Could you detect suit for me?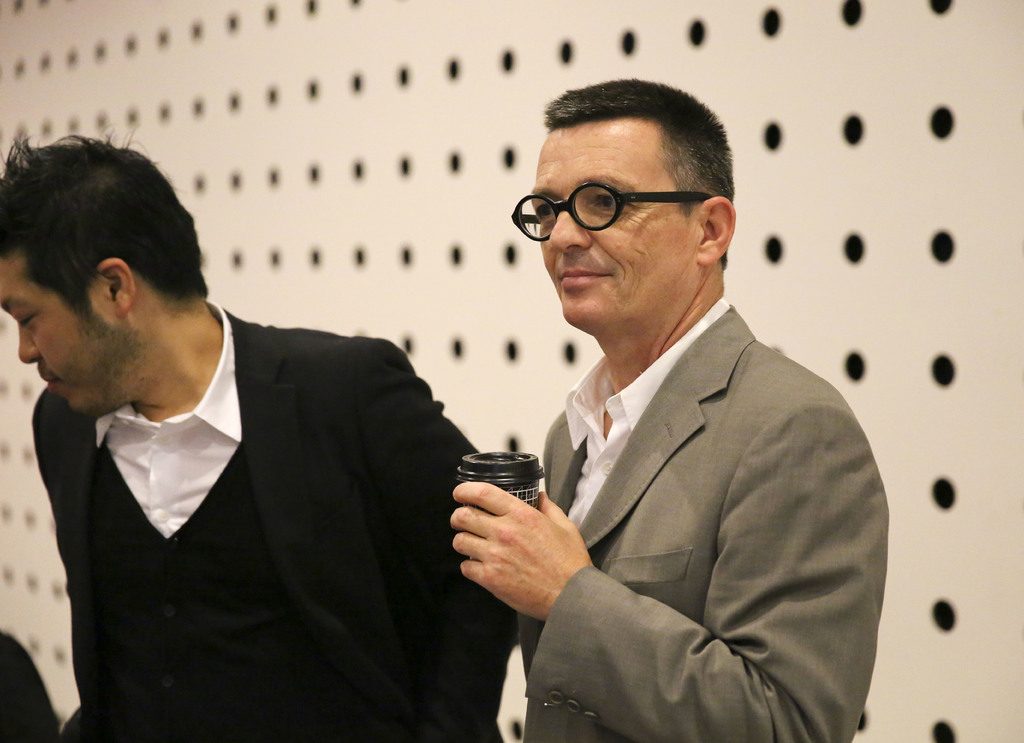
Detection result: bbox(36, 287, 520, 742).
